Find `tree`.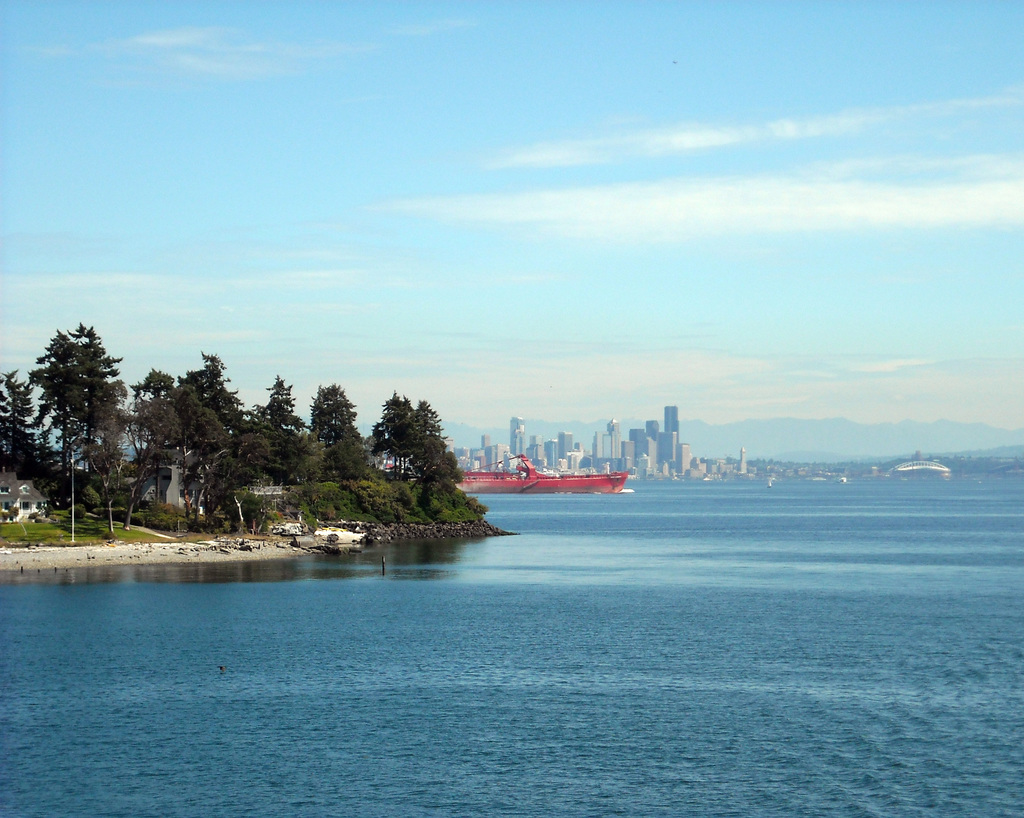
detection(74, 402, 128, 530).
